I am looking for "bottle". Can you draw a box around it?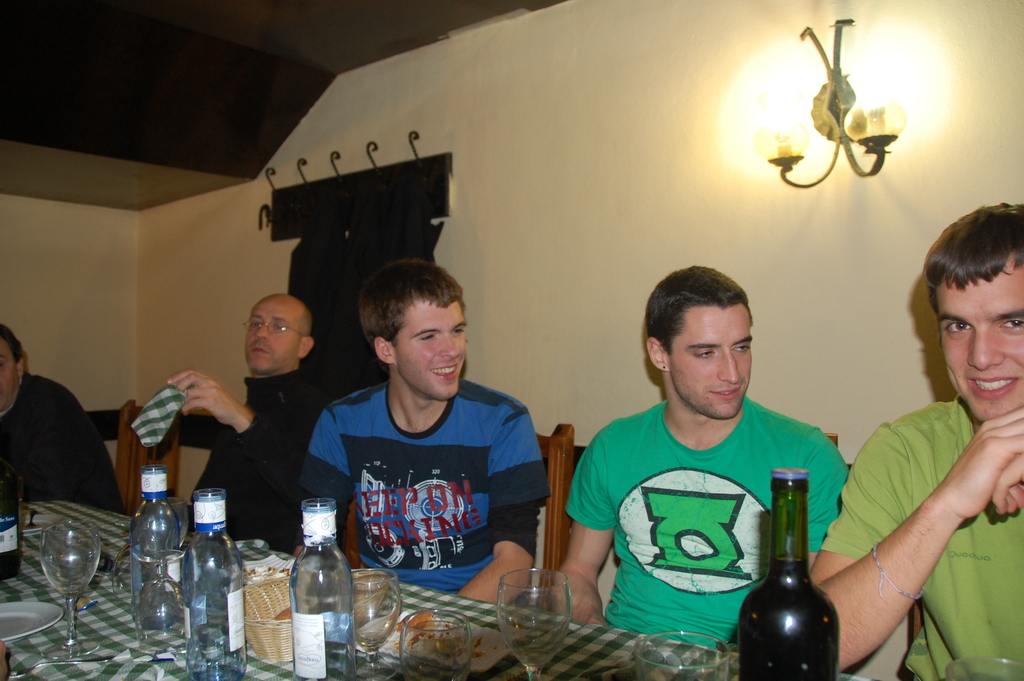
Sure, the bounding box is {"x1": 180, "y1": 488, "x2": 246, "y2": 680}.
